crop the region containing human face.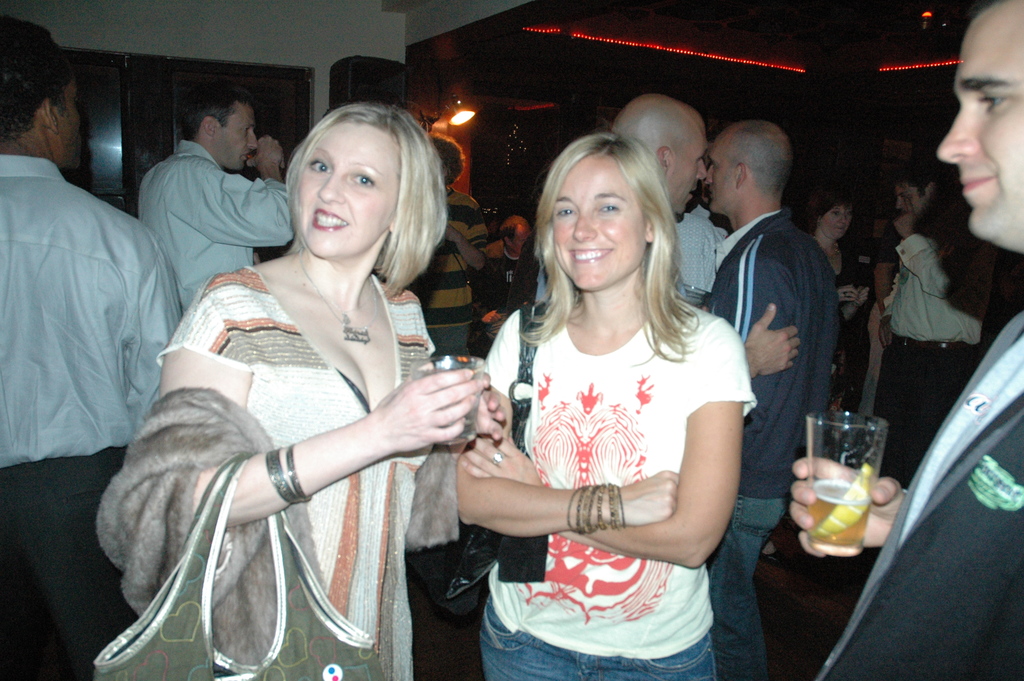
Crop region: [x1=672, y1=125, x2=709, y2=211].
